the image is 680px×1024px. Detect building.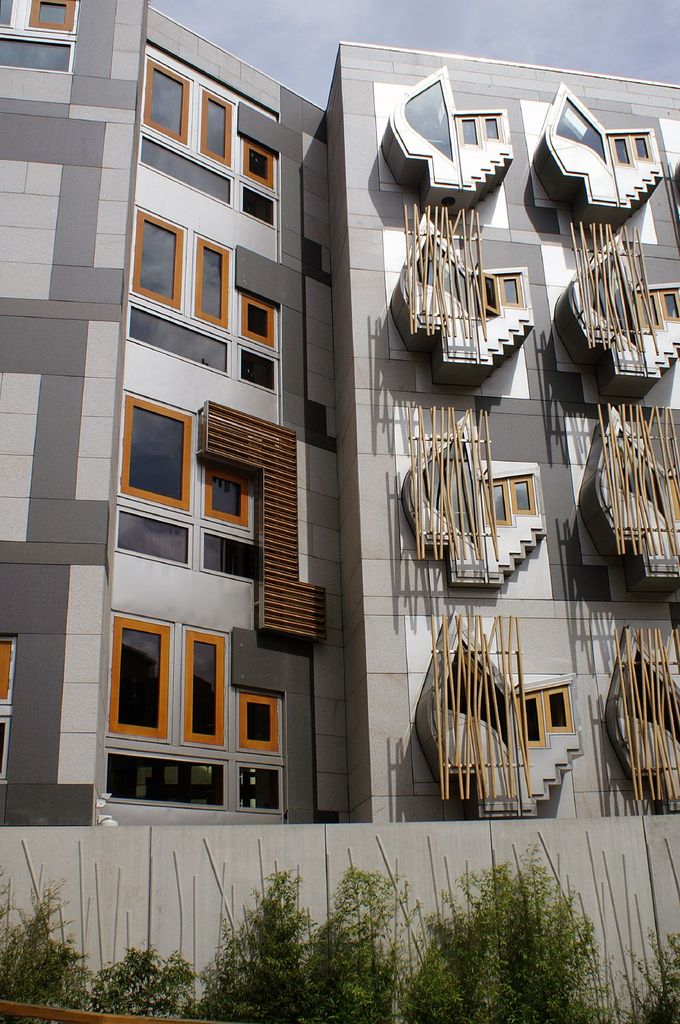
Detection: bbox=[0, 0, 679, 827].
